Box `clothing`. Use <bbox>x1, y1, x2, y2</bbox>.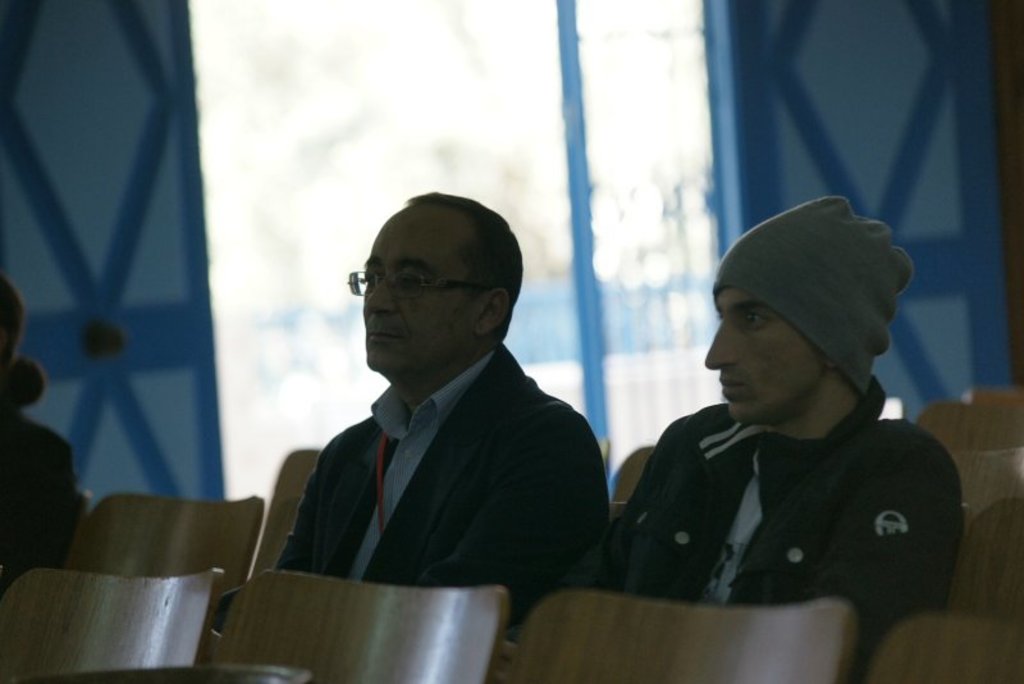
<bbox>273, 342, 611, 624</bbox>.
